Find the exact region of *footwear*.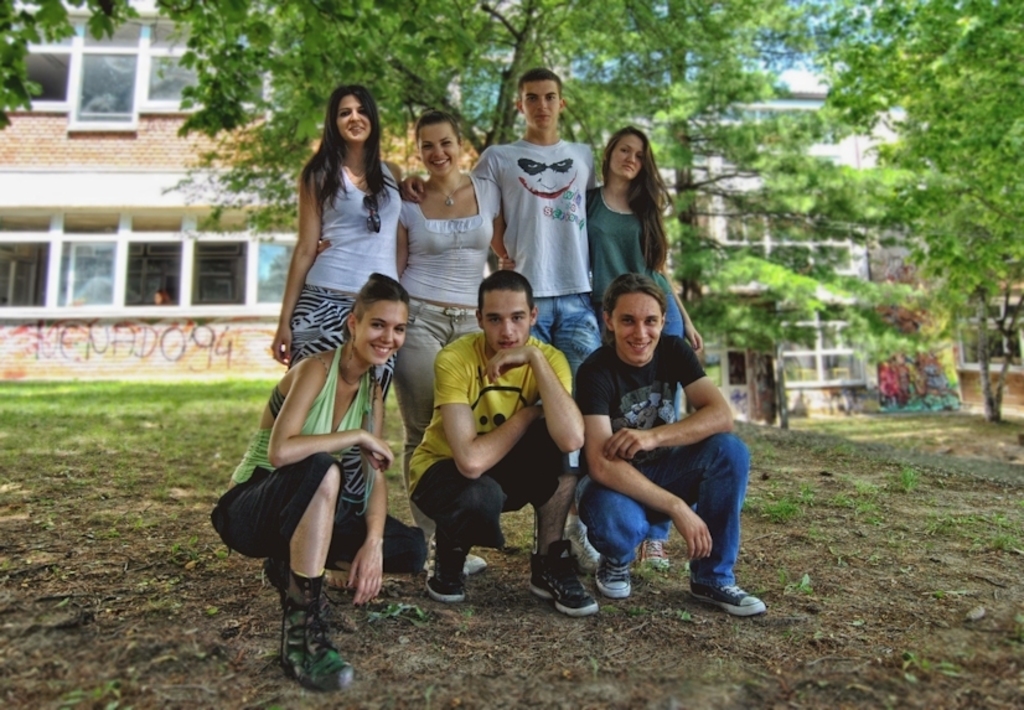
Exact region: rect(278, 575, 363, 689).
